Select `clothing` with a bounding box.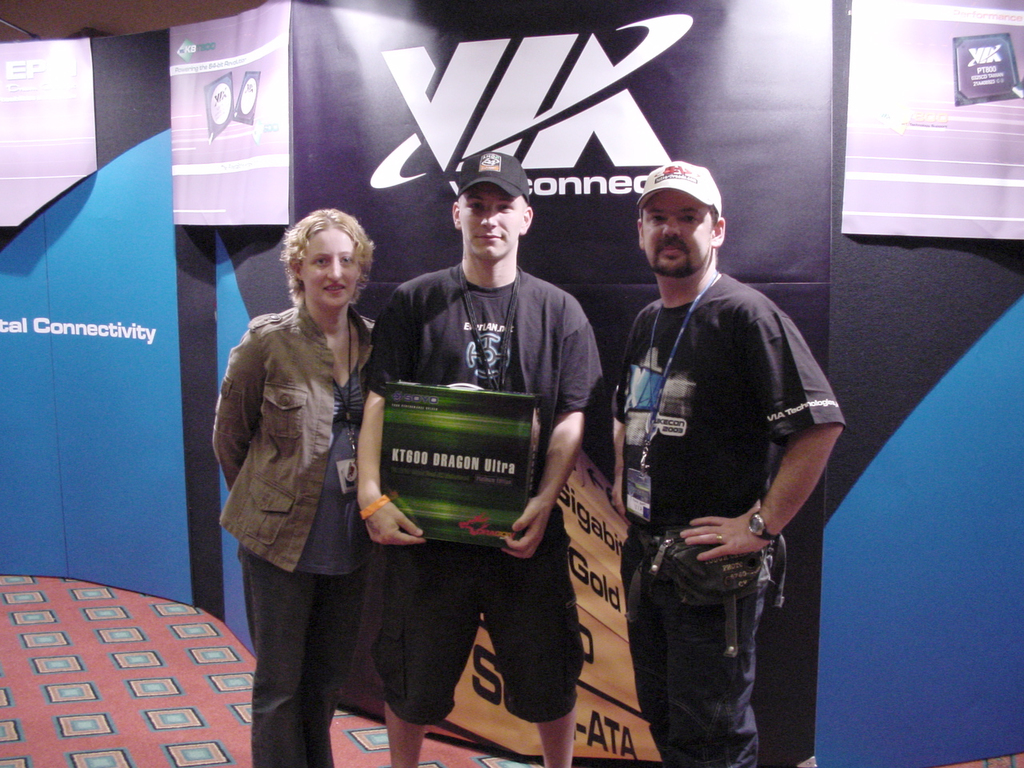
bbox=[208, 296, 378, 767].
